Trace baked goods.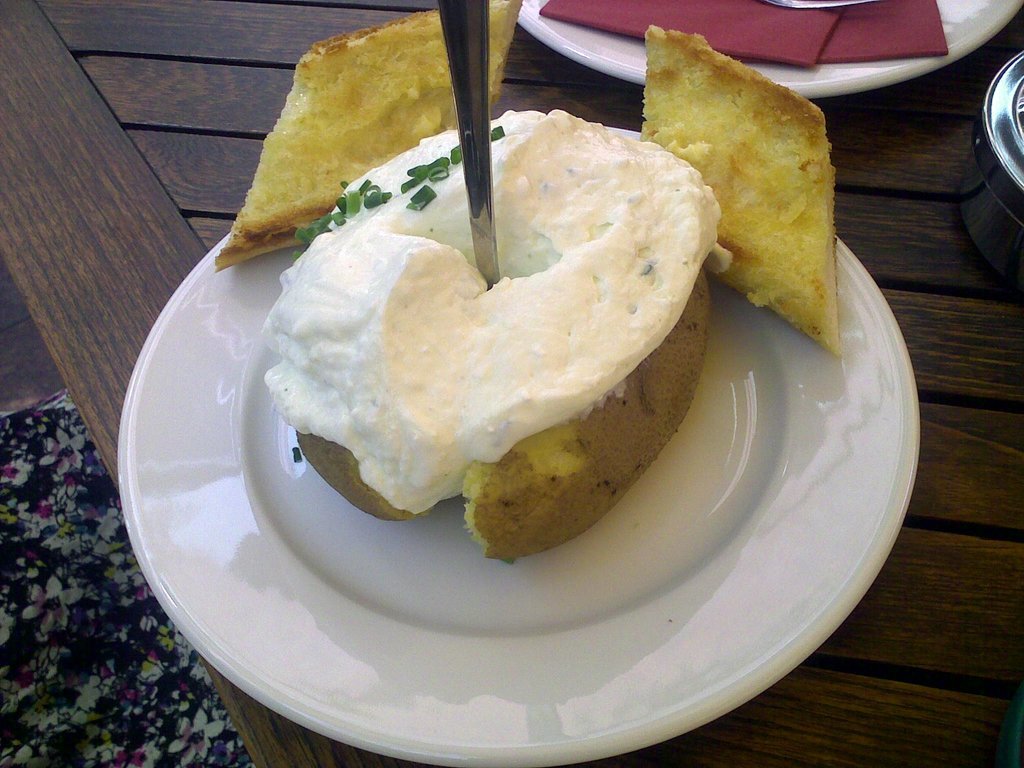
Traced to 264, 108, 722, 566.
